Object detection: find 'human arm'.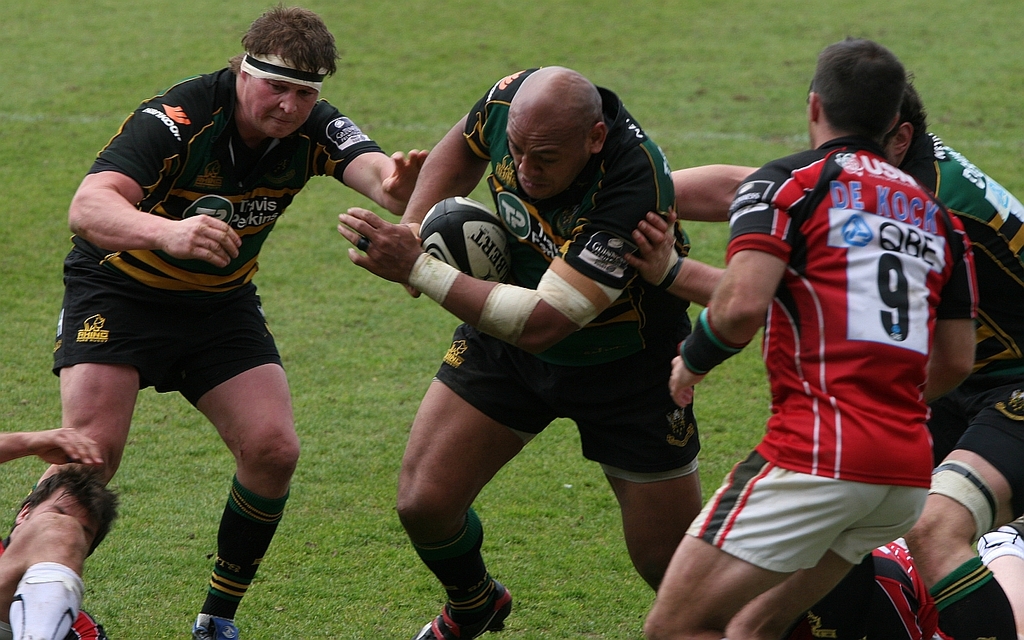
(left=620, top=209, right=741, bottom=305).
